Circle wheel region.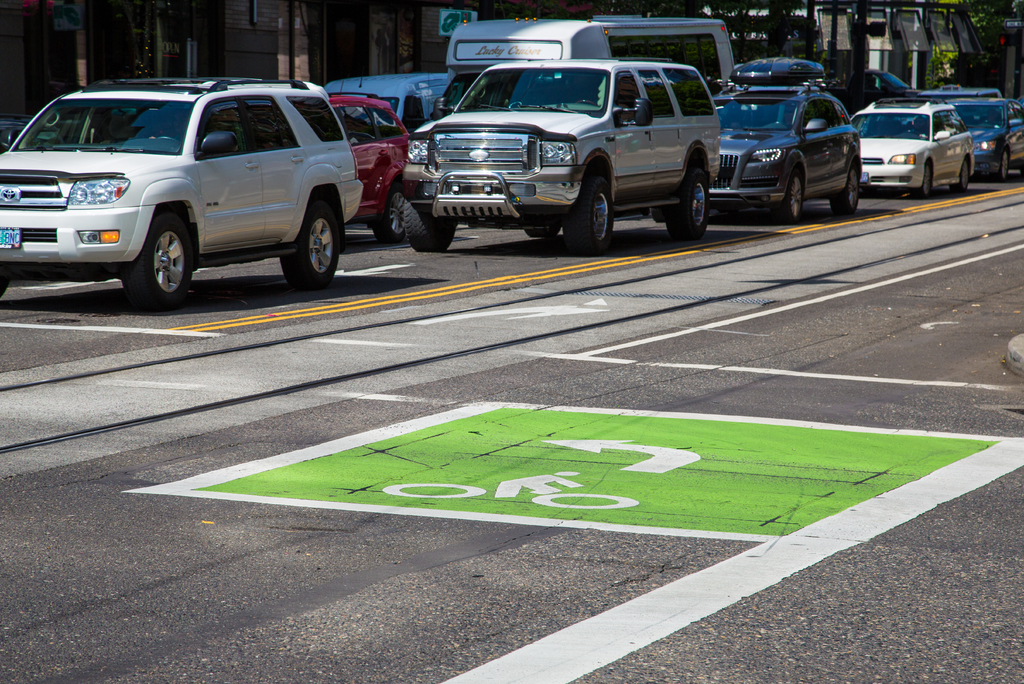
Region: (left=278, top=200, right=341, bottom=290).
